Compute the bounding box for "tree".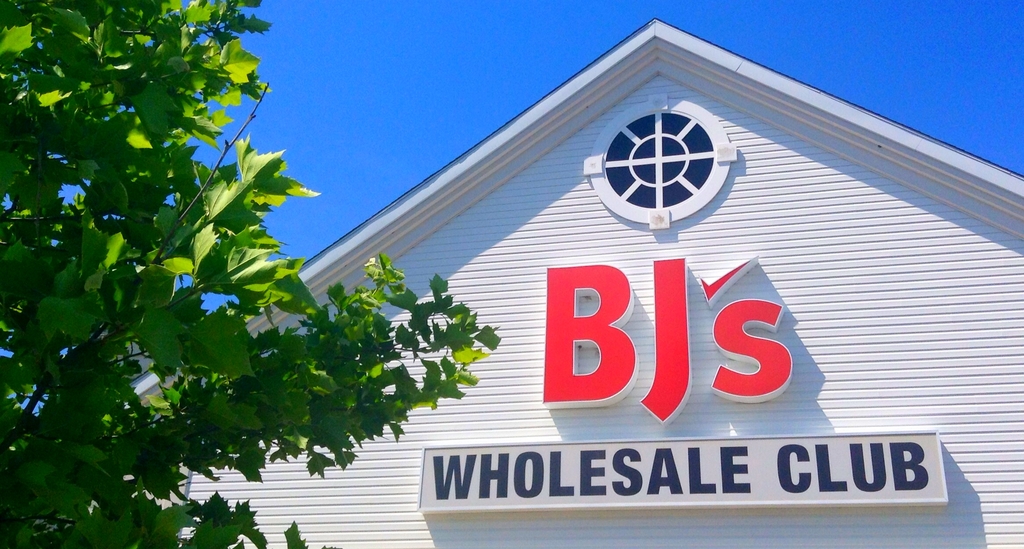
[0,0,501,543].
